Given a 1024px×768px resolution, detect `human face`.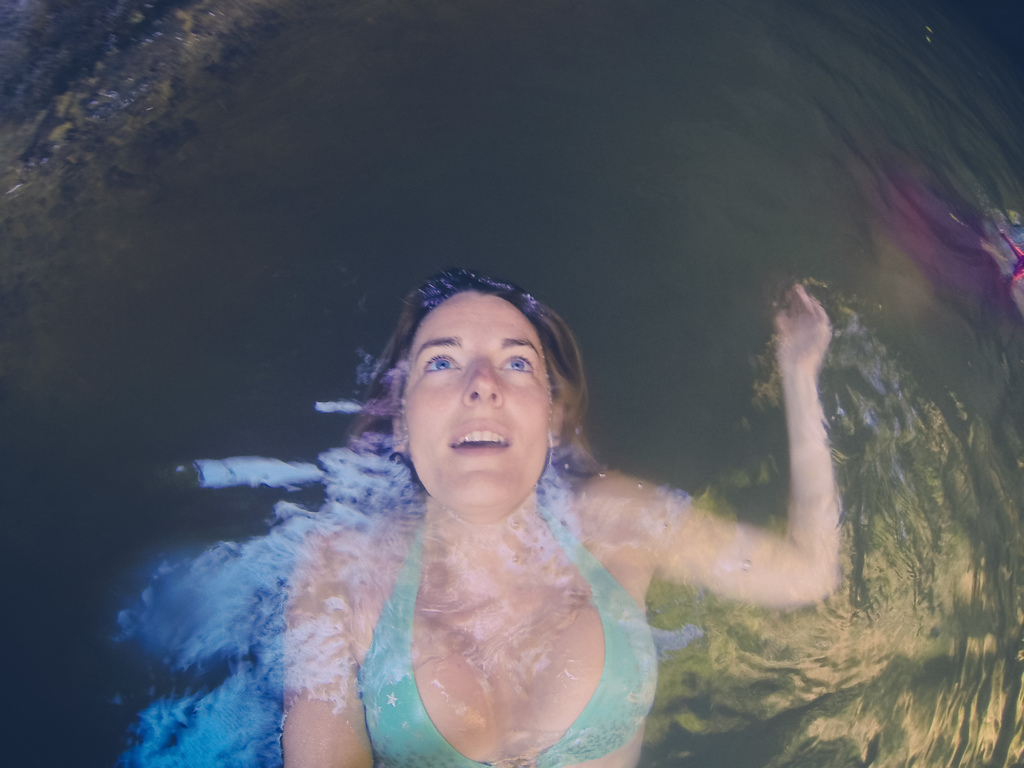
detection(397, 285, 557, 503).
